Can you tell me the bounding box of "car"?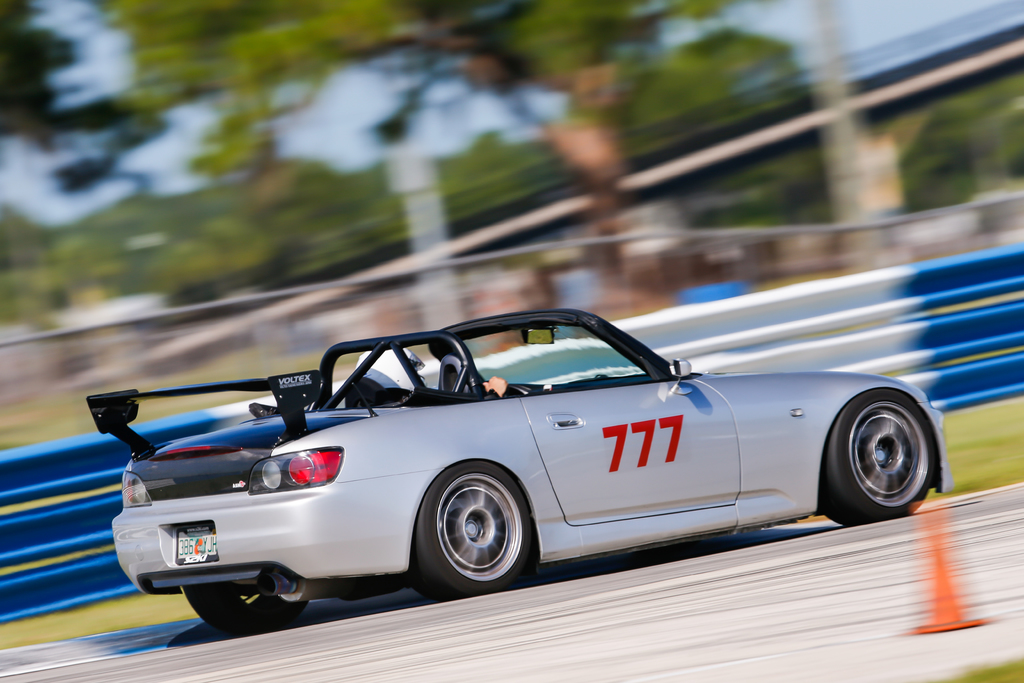
l=75, t=315, r=926, b=609.
